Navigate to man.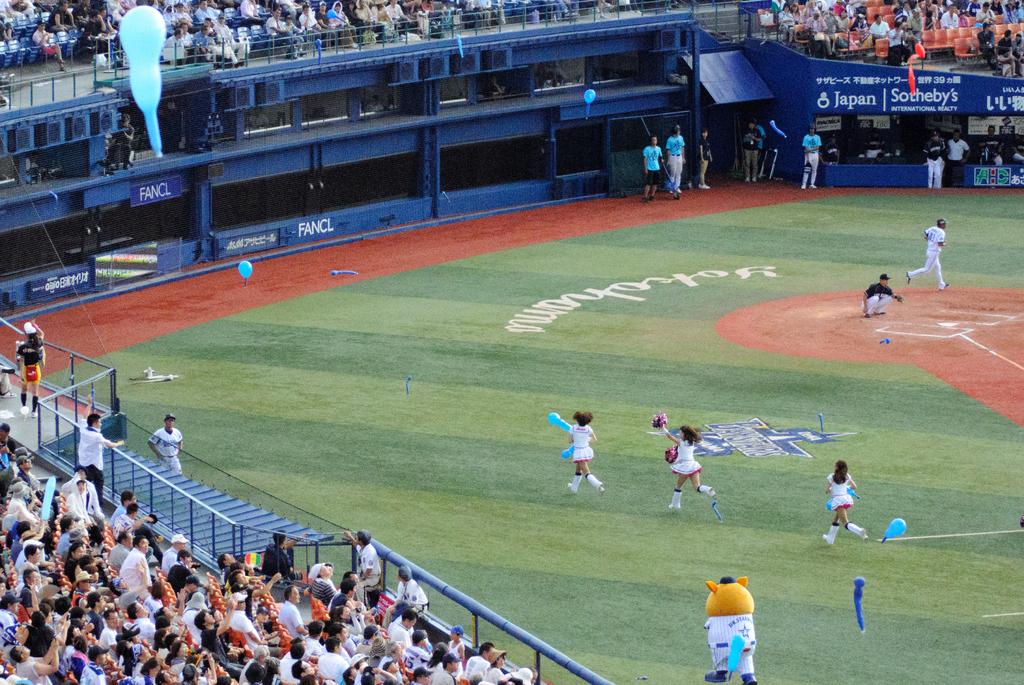
Navigation target: 349, 529, 388, 608.
